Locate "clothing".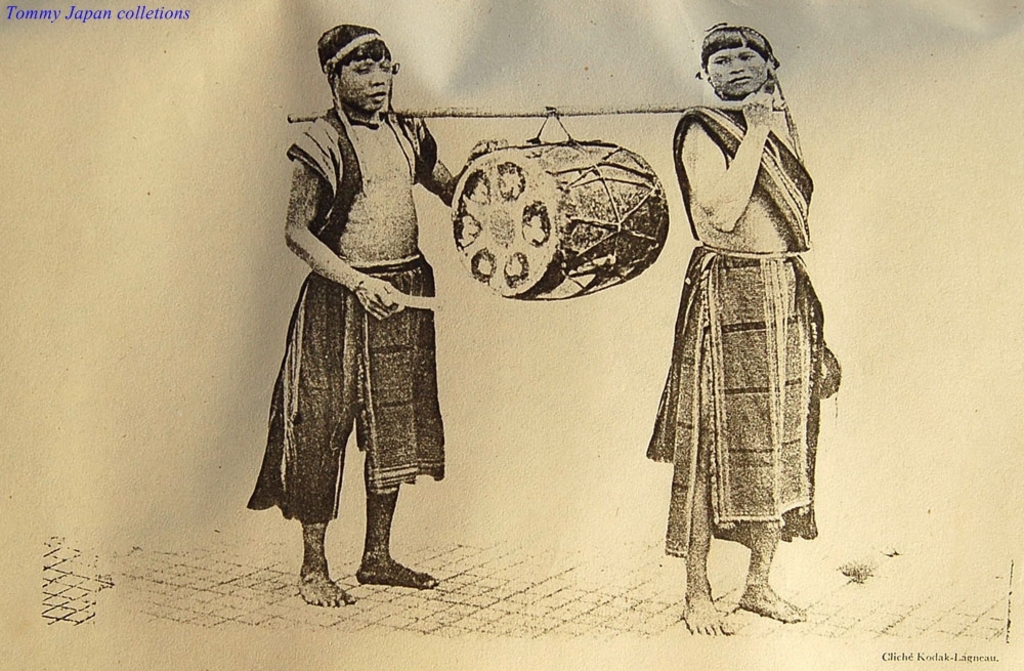
Bounding box: <region>642, 100, 827, 558</region>.
